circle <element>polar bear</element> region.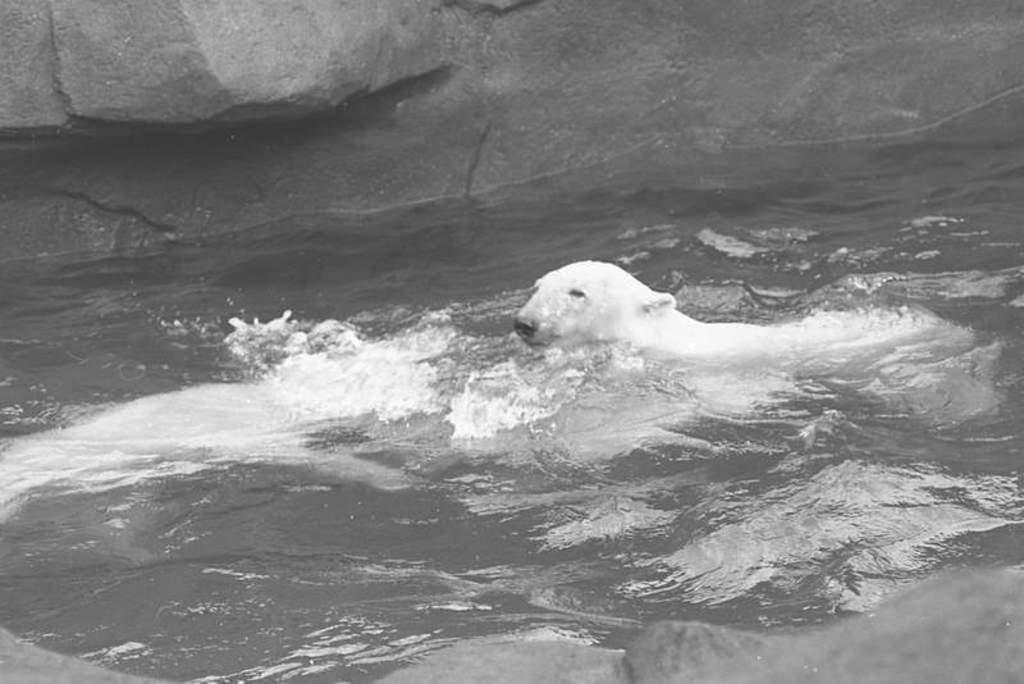
Region: {"x1": 515, "y1": 257, "x2": 905, "y2": 365}.
